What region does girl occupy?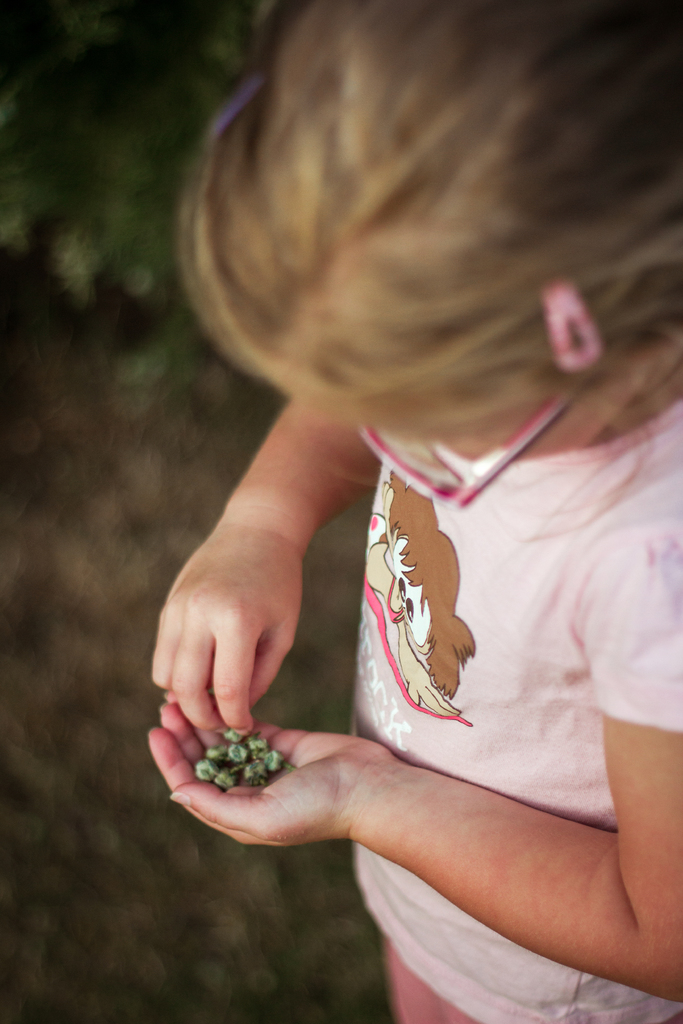
<region>147, 0, 682, 1023</region>.
